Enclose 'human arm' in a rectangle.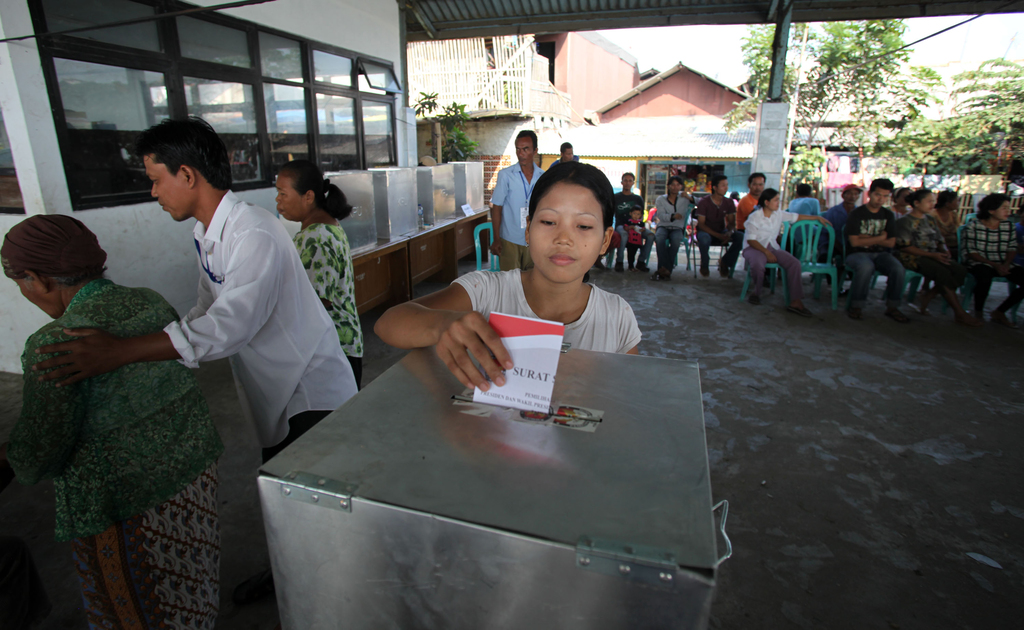
374 273 514 380.
